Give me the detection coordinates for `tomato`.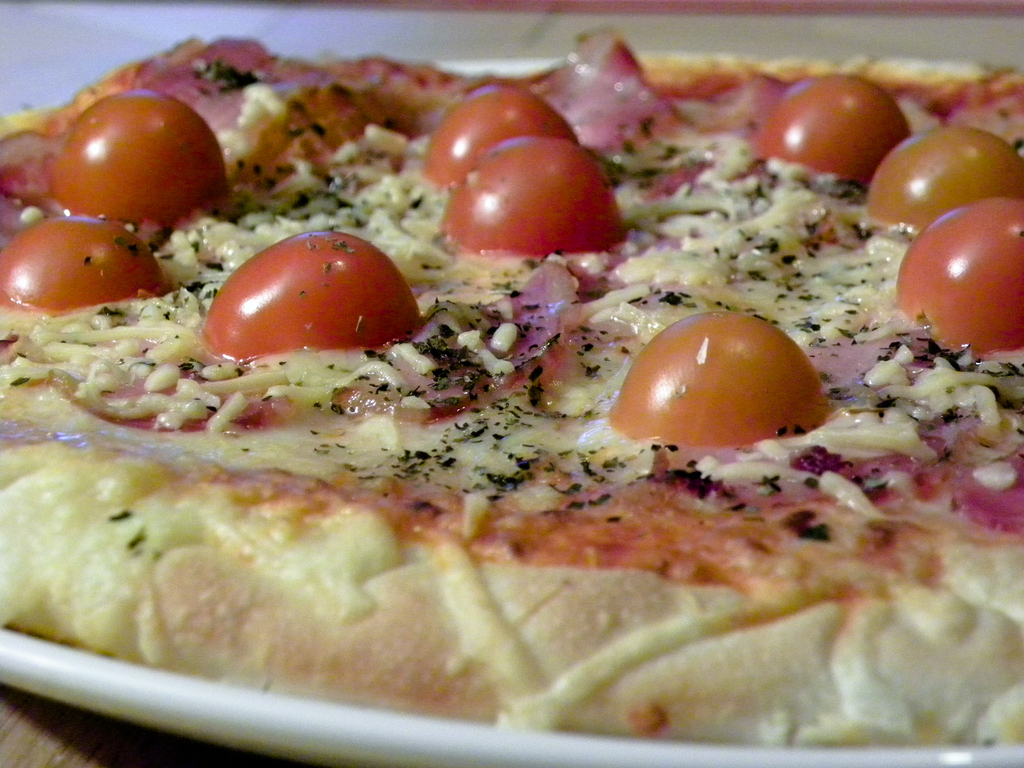
(608, 308, 837, 445).
